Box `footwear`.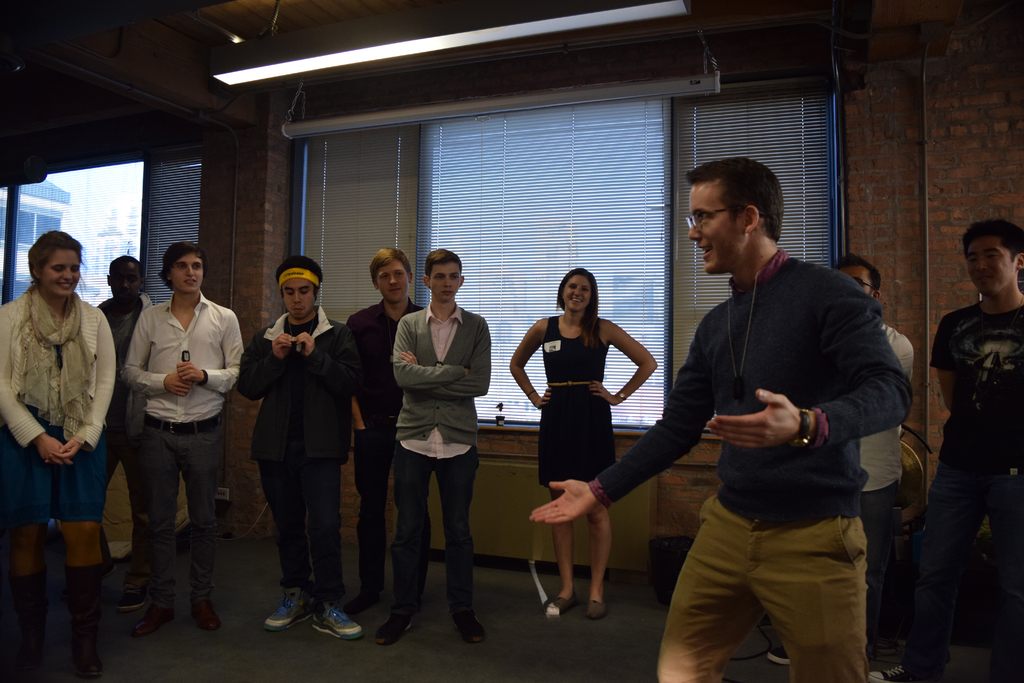
126/594/173/641.
